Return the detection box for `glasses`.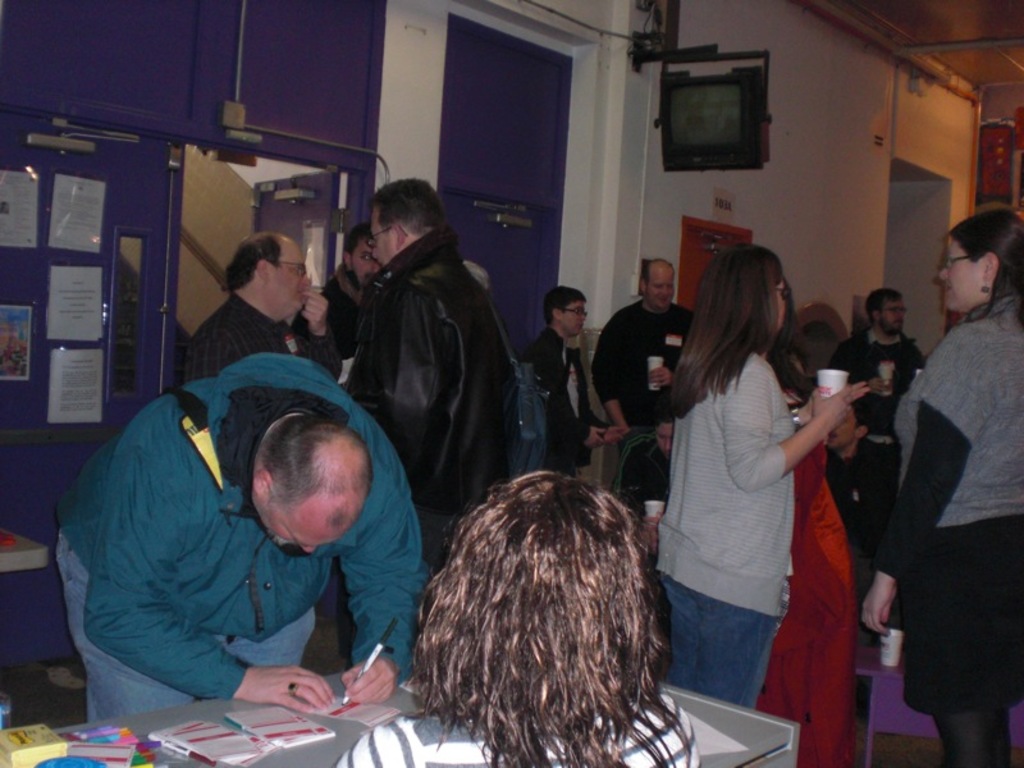
locate(877, 303, 909, 310).
